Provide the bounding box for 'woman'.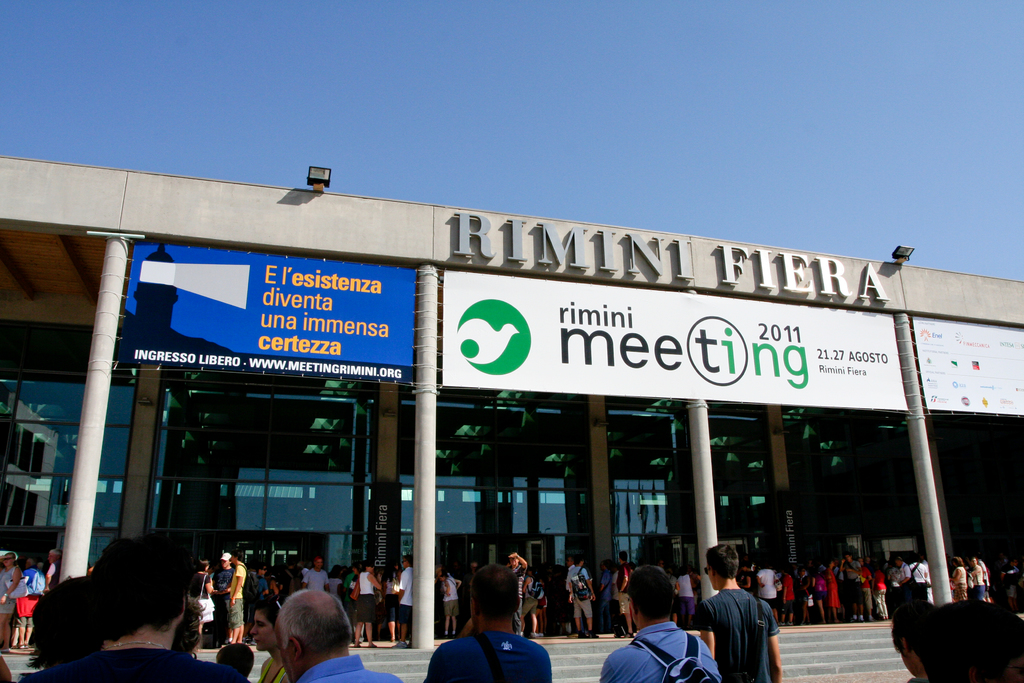
rect(967, 558, 987, 603).
